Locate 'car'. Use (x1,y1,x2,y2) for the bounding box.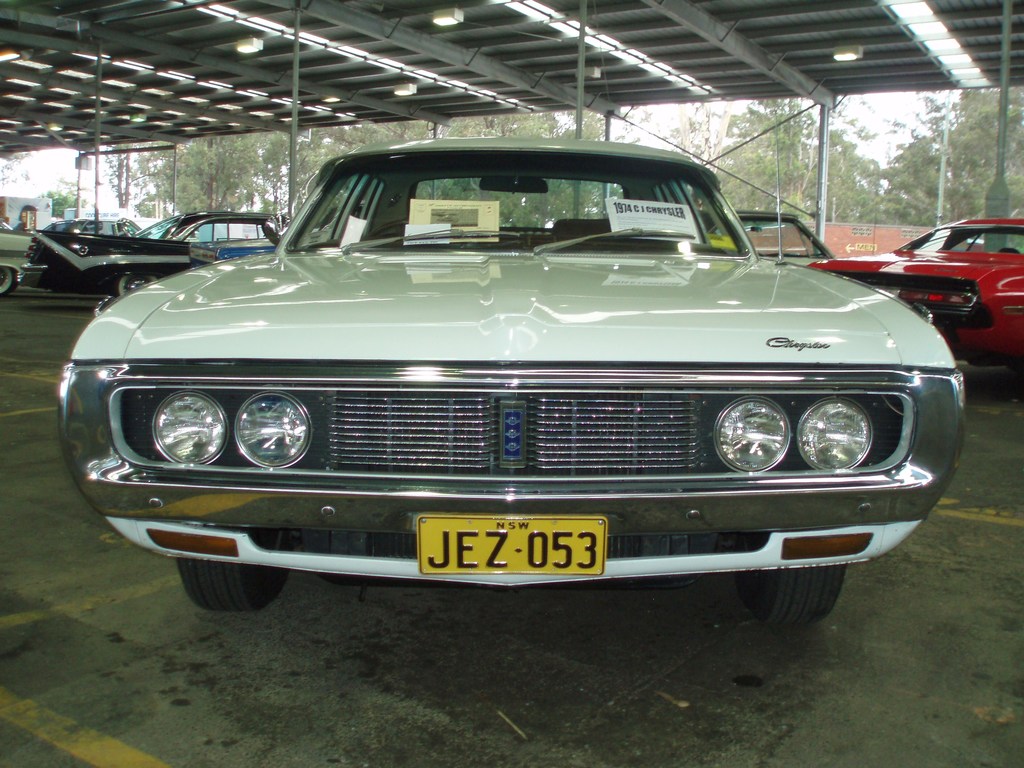
(695,209,831,267).
